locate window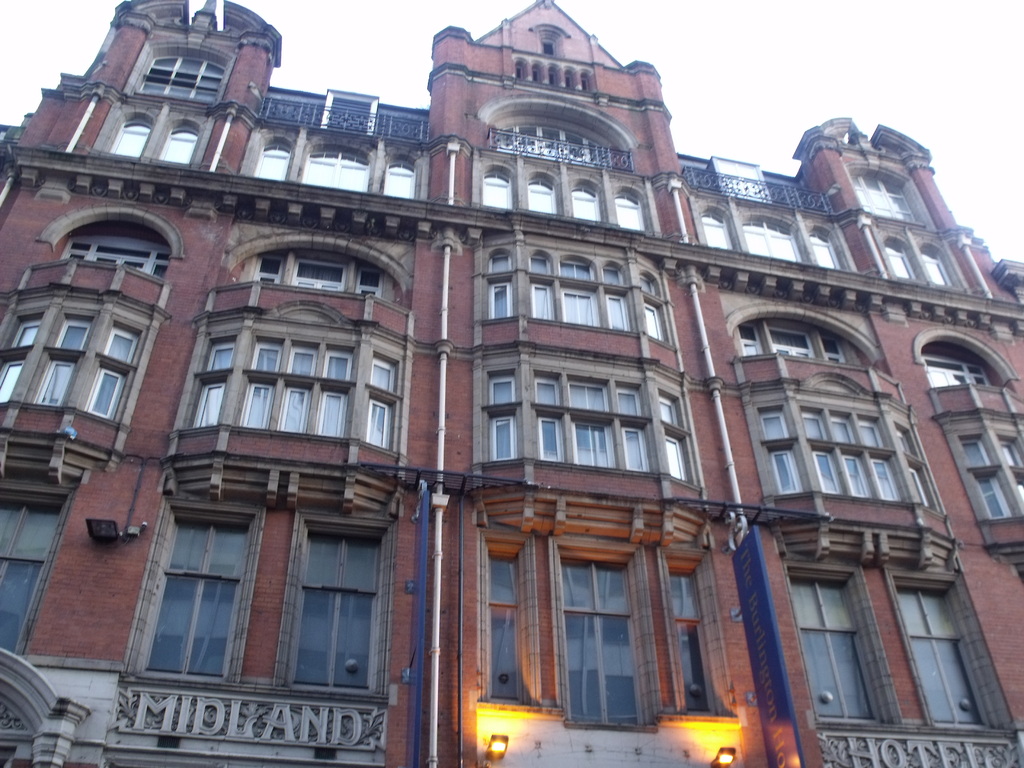
left=573, top=421, right=616, bottom=467
